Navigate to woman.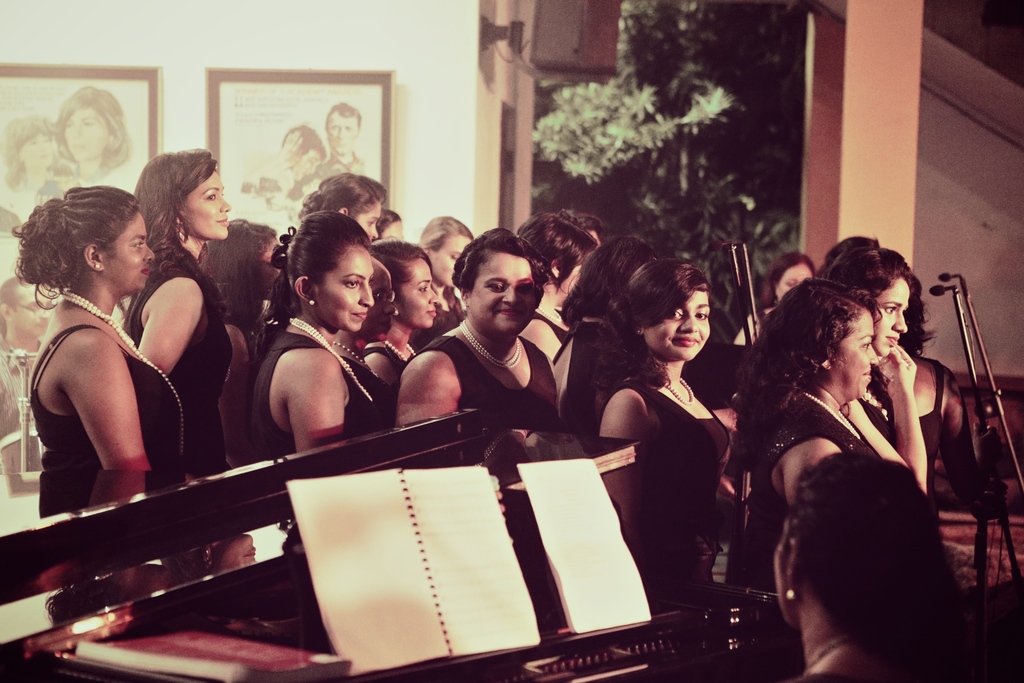
Navigation target: select_region(781, 453, 968, 682).
